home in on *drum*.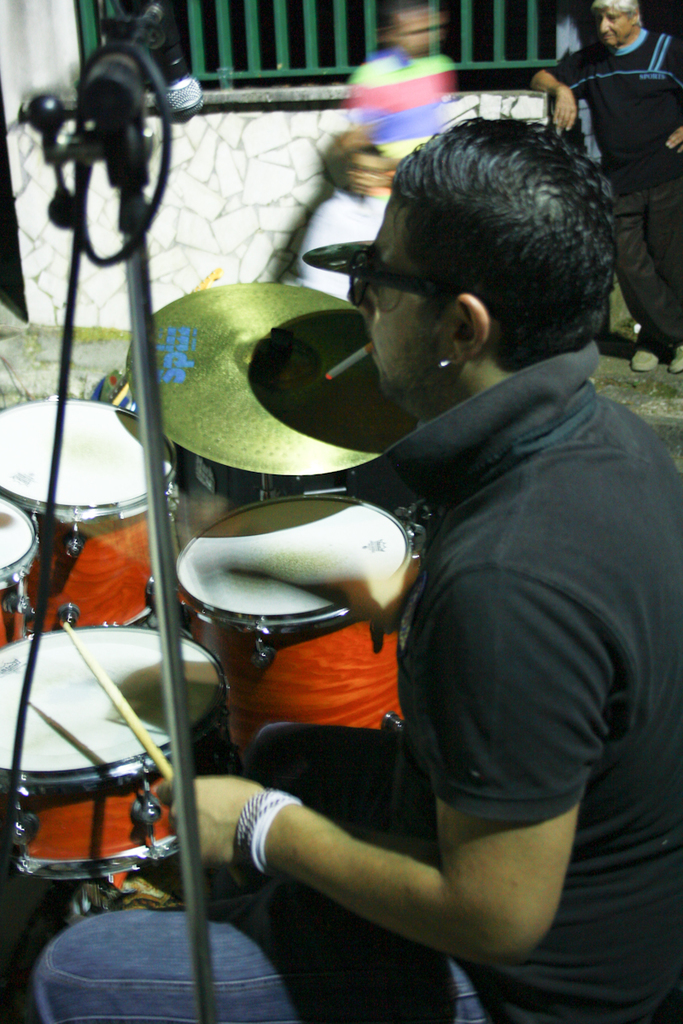
Homed in at (left=0, top=501, right=48, bottom=656).
